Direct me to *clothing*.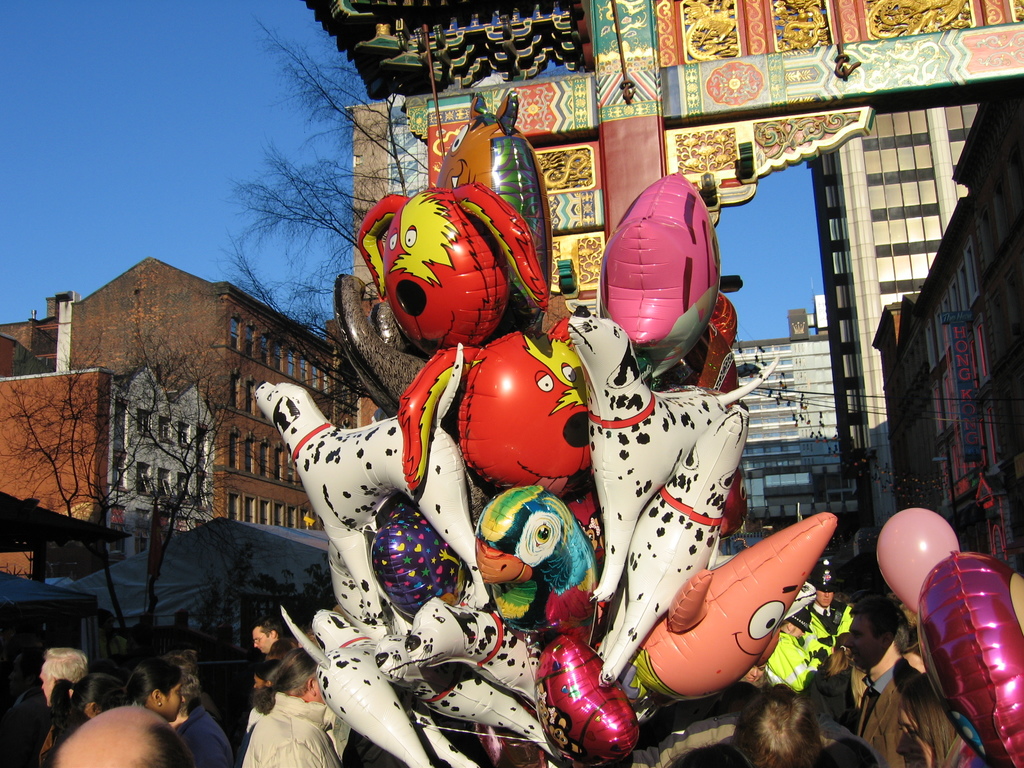
Direction: [left=244, top=691, right=330, bottom=767].
